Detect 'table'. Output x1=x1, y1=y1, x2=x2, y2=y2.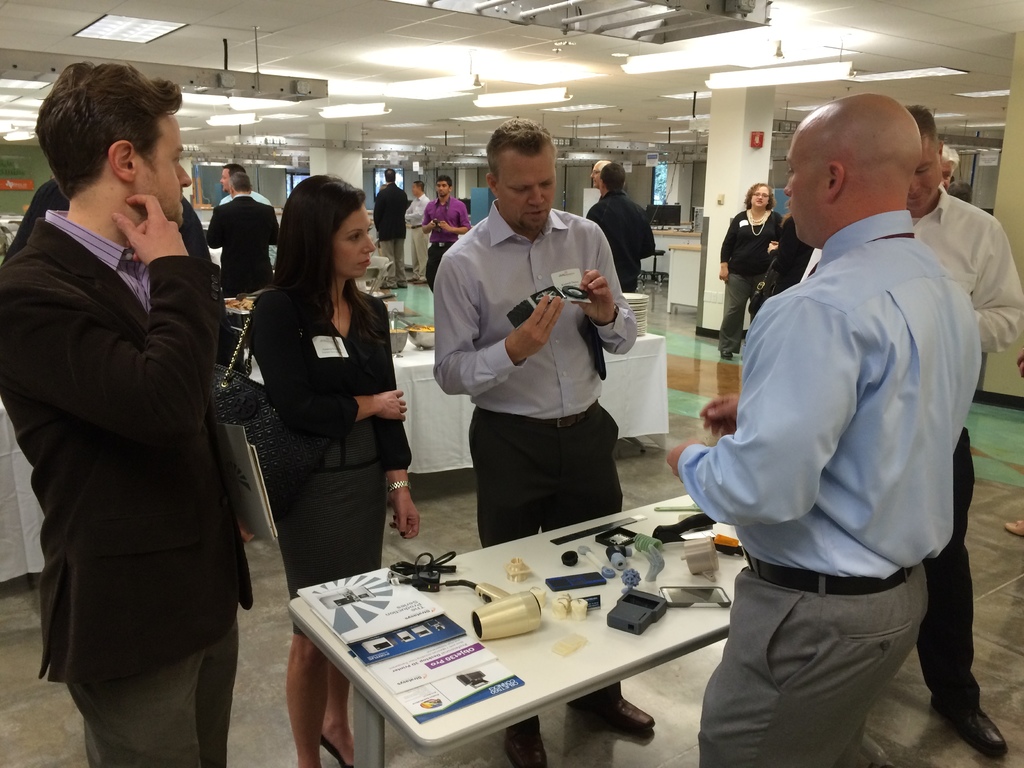
x1=247, y1=338, x2=666, y2=477.
